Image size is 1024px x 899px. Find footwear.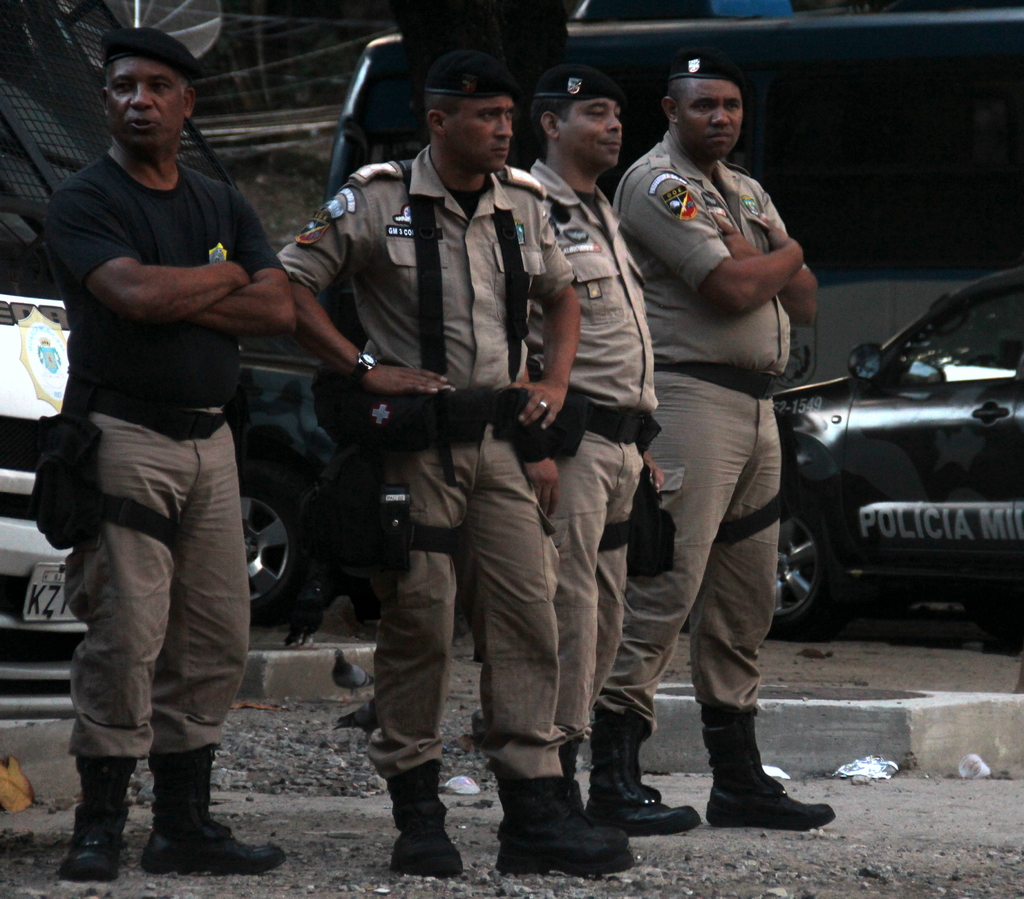
[588, 692, 640, 838].
